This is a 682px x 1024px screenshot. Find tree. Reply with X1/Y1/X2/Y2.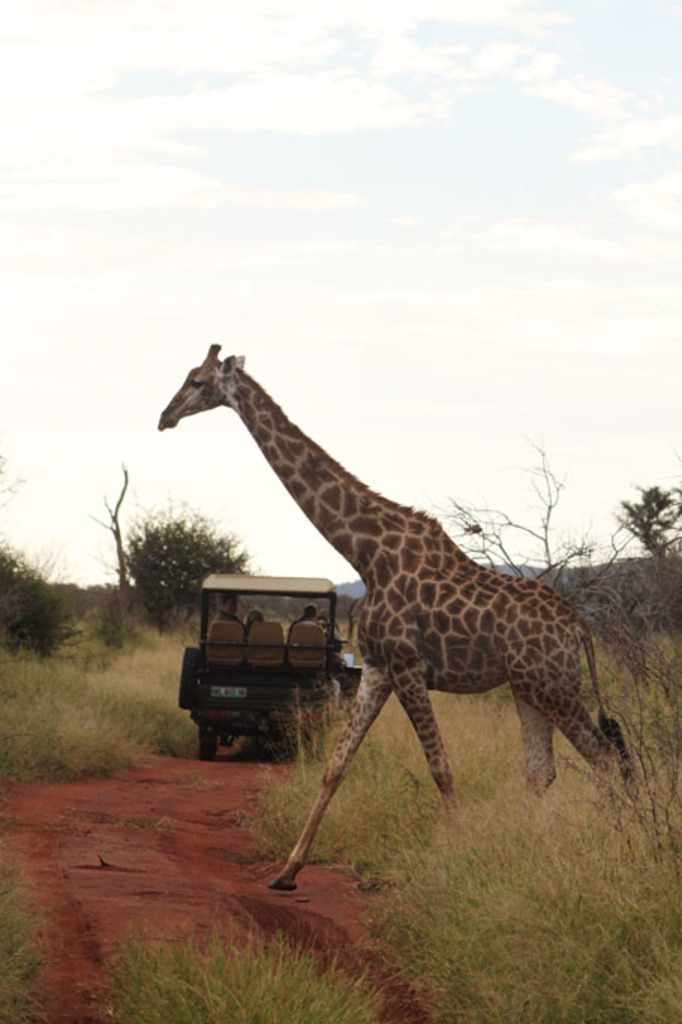
0/532/87/664.
